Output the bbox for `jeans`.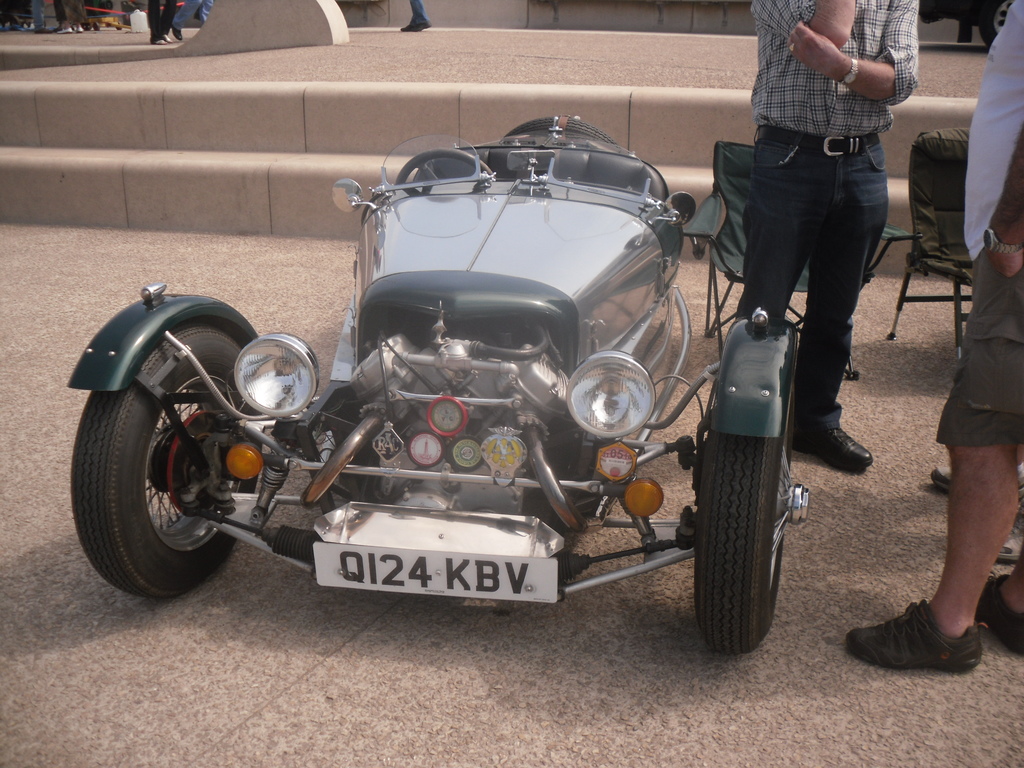
[x1=725, y1=129, x2=896, y2=451].
